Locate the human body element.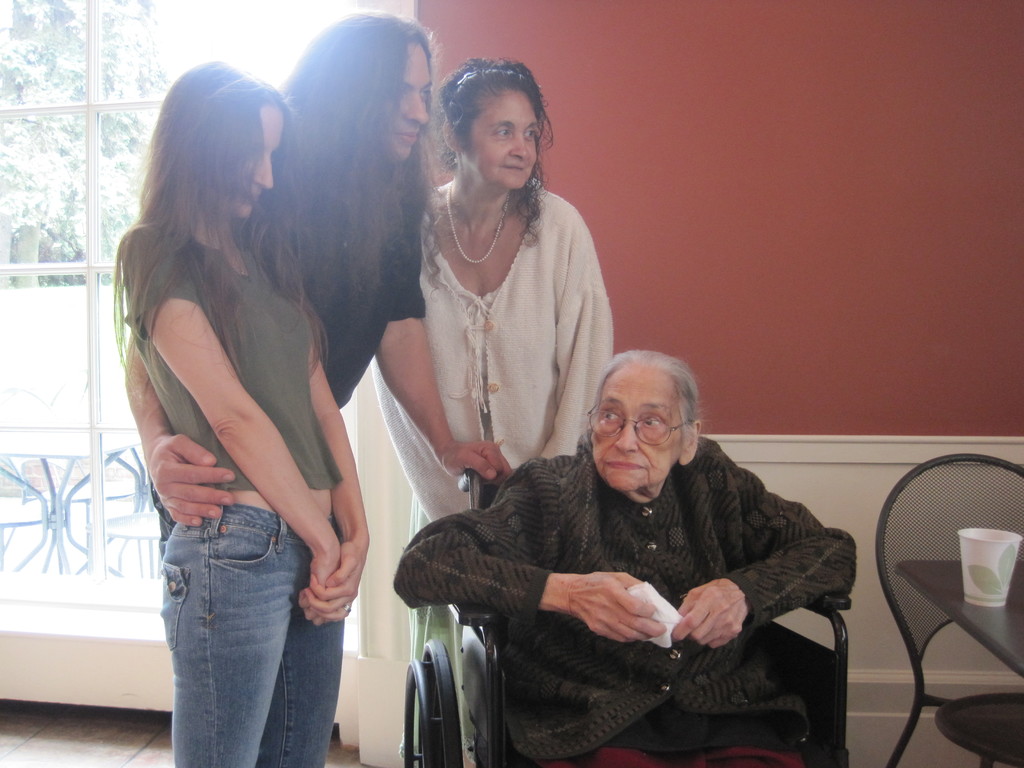
Element bbox: (124,238,515,532).
